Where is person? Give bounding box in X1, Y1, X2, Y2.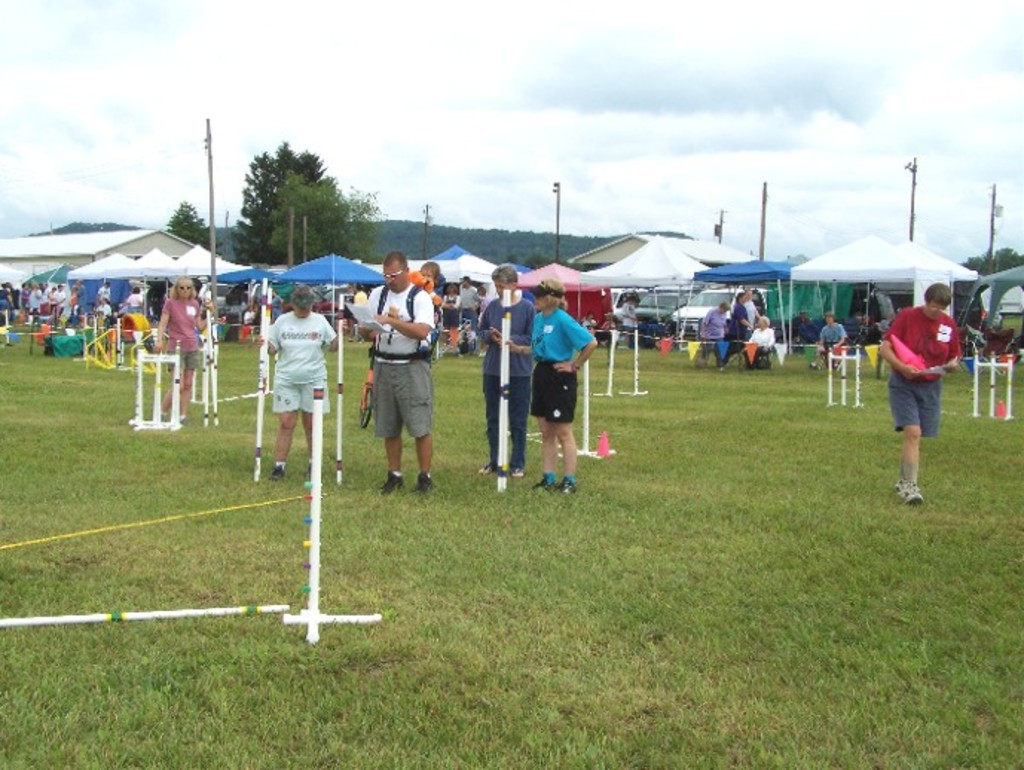
730, 294, 752, 348.
